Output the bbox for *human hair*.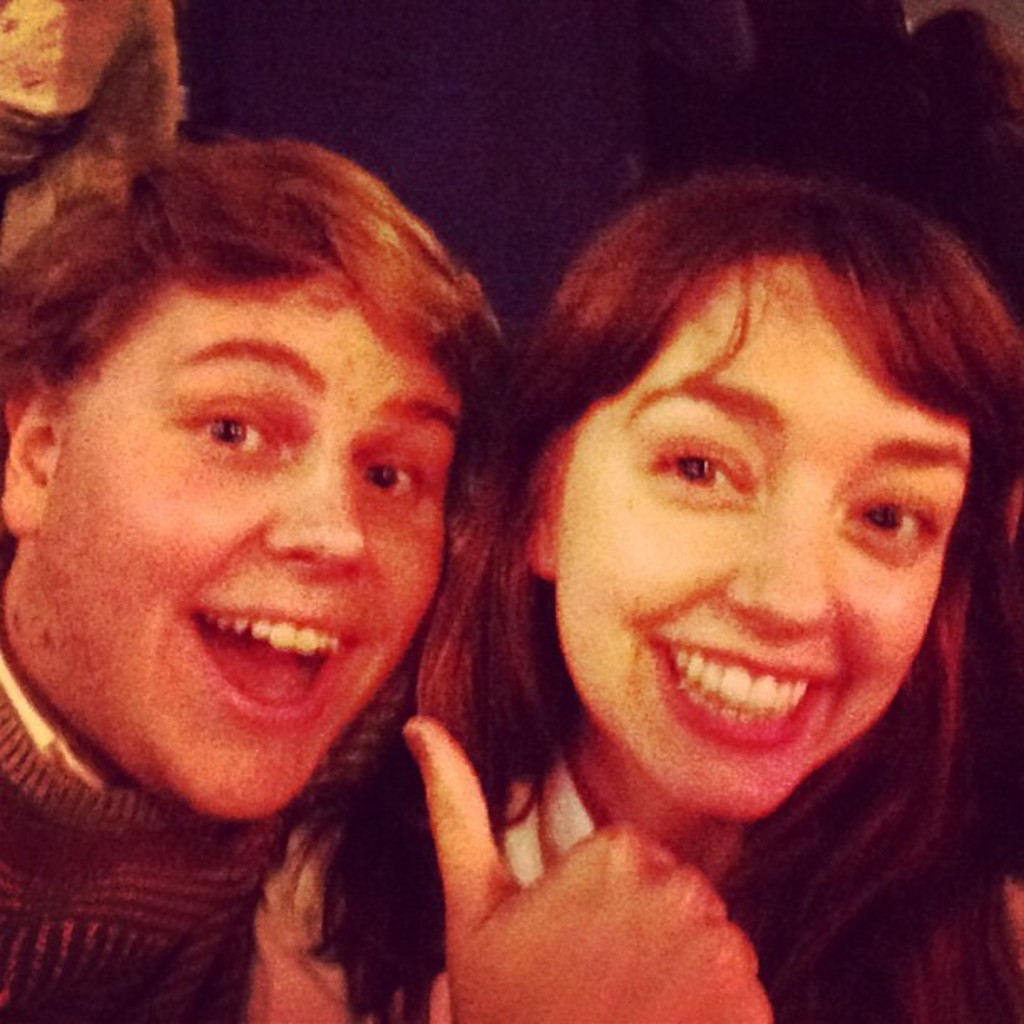
x1=375, y1=137, x2=989, y2=967.
